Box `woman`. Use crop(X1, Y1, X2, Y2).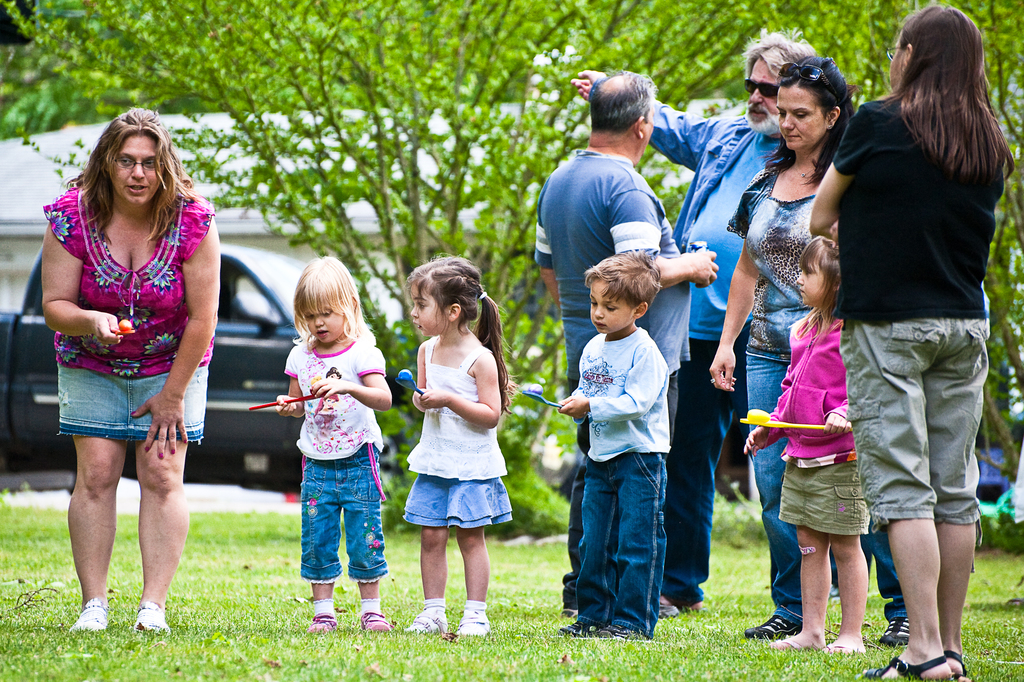
crop(33, 117, 227, 626).
